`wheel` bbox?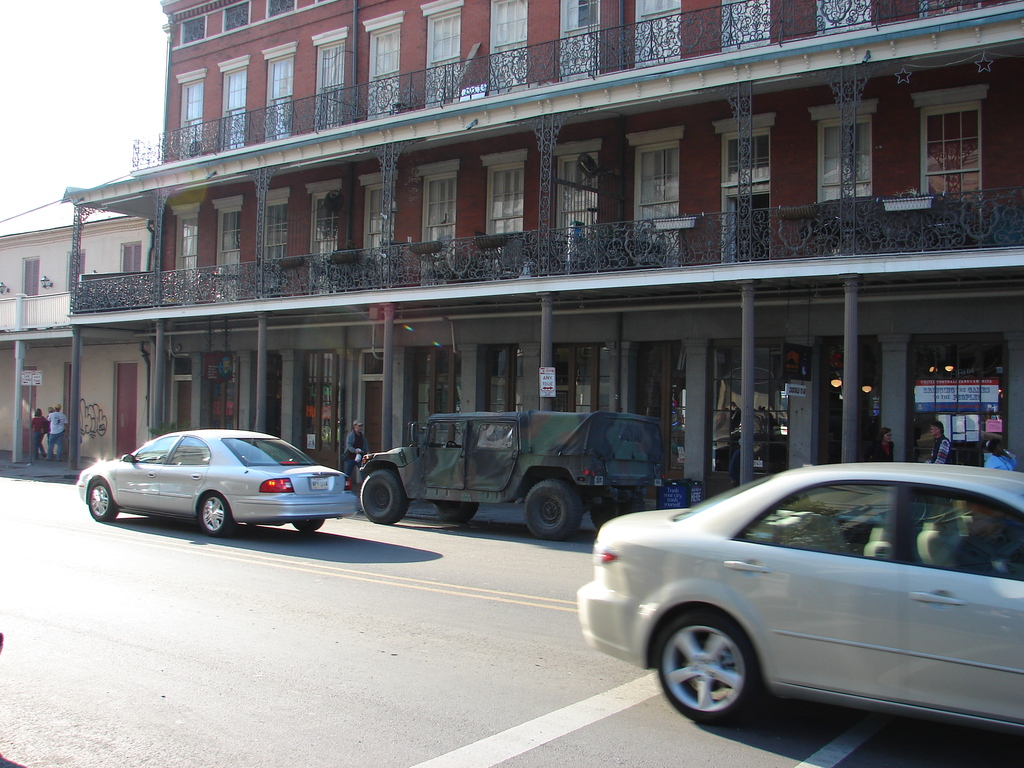
locate(86, 478, 123, 524)
